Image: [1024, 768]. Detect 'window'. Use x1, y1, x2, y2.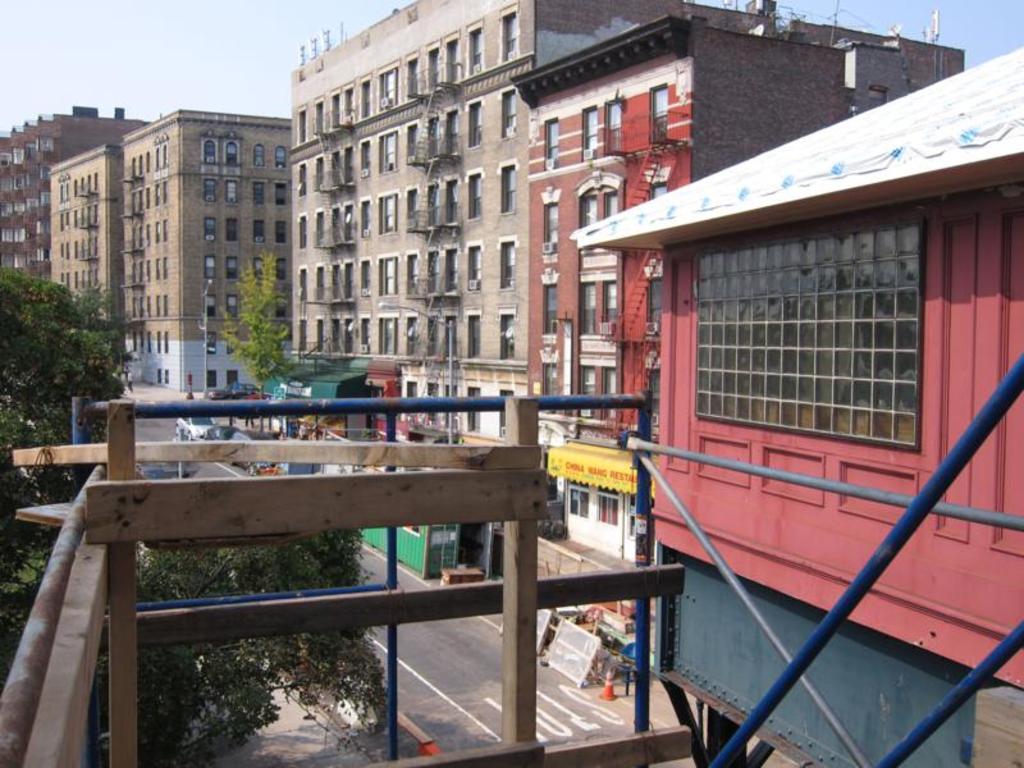
298, 266, 305, 303.
